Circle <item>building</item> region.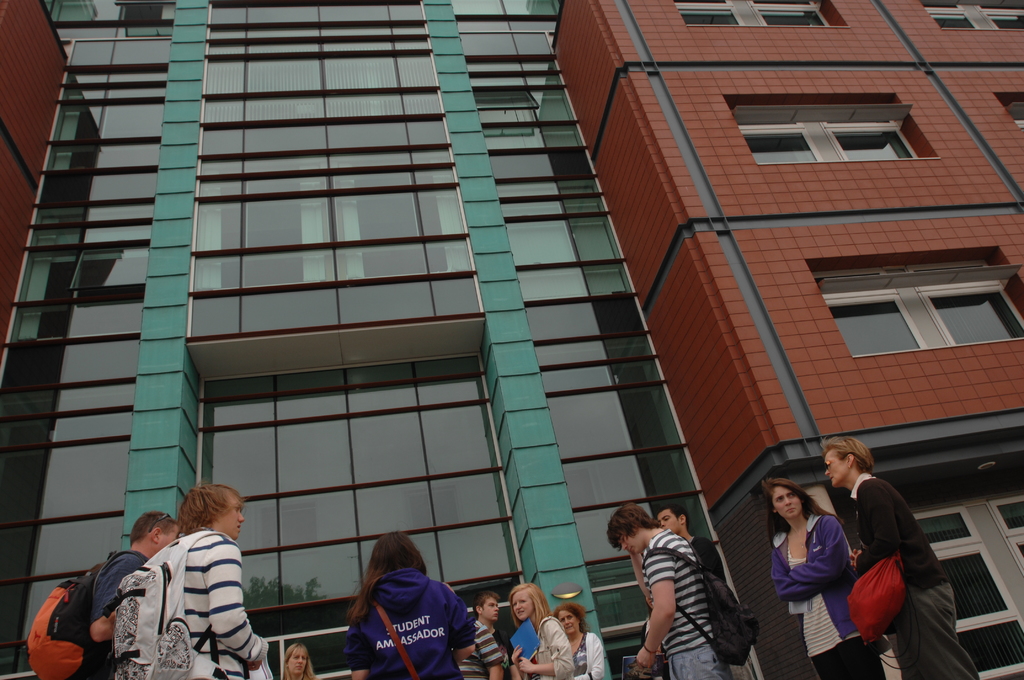
Region: <box>0,0,1023,679</box>.
